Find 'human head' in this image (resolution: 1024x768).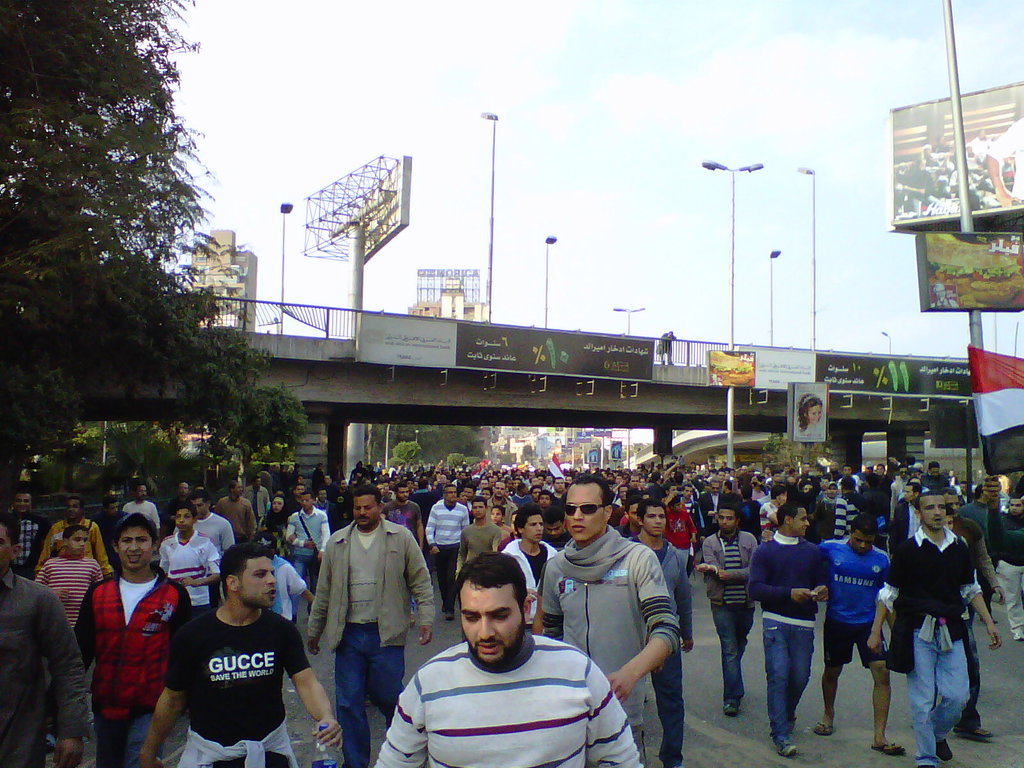
x1=111, y1=519, x2=161, y2=572.
